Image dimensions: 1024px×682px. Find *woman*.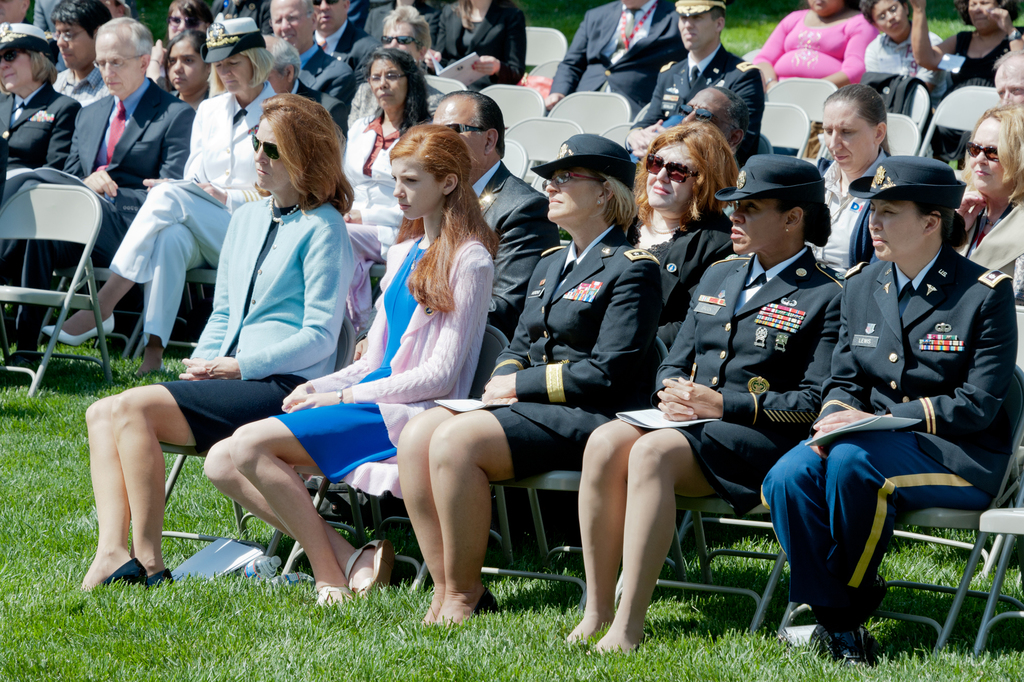
detection(960, 97, 1023, 302).
